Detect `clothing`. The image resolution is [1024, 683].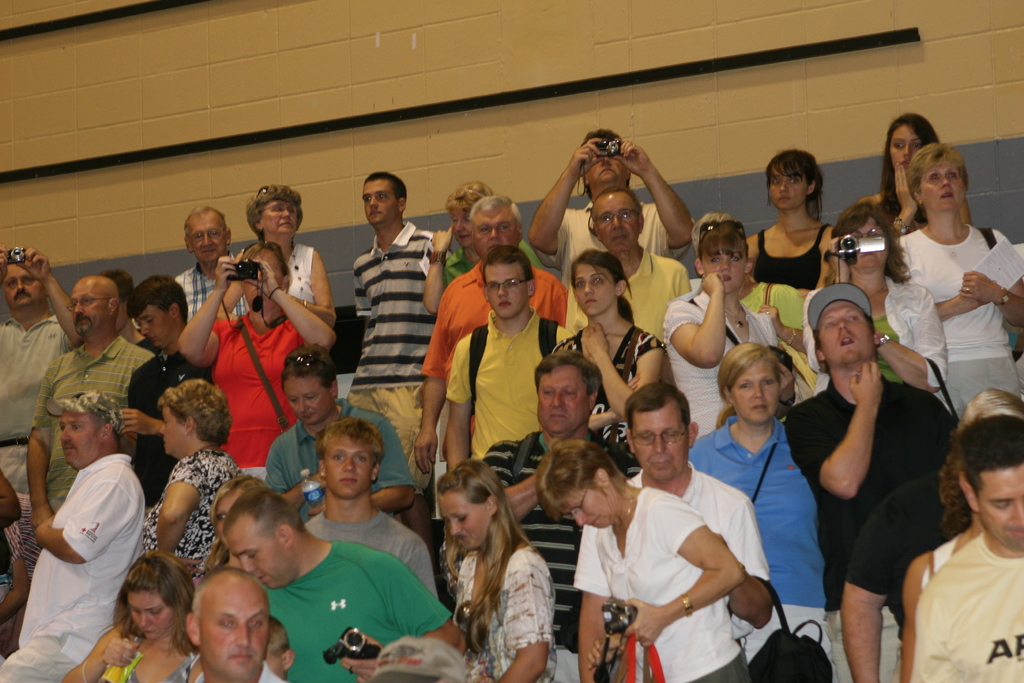
684 412 831 654.
